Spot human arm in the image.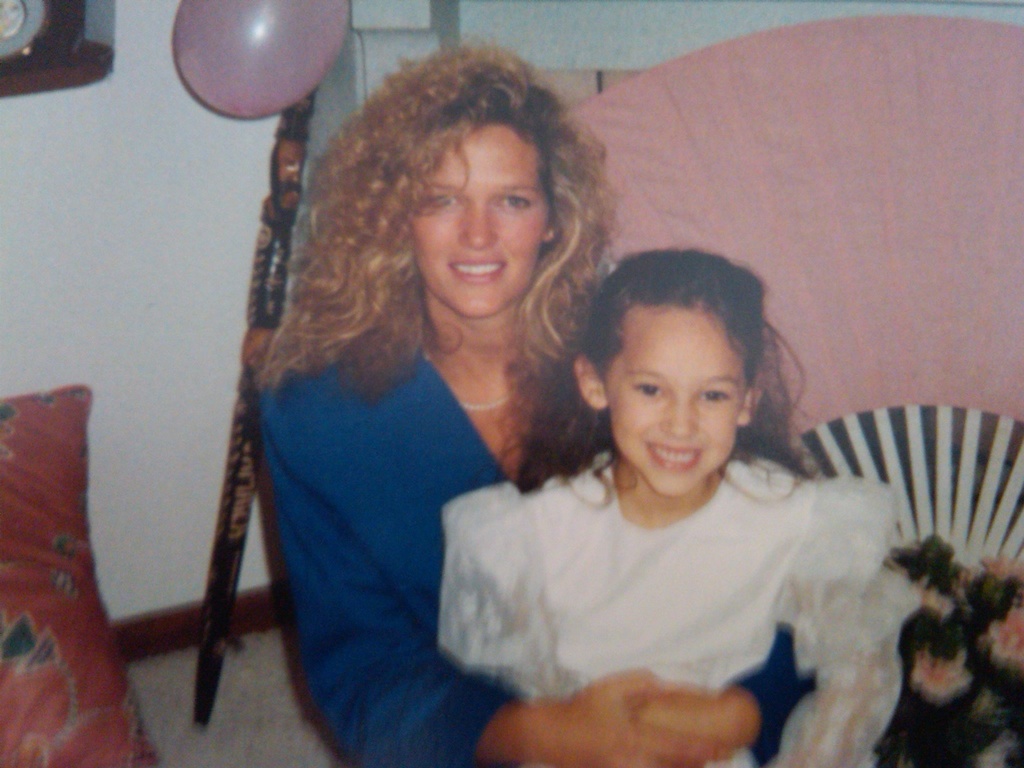
human arm found at [632, 619, 821, 767].
